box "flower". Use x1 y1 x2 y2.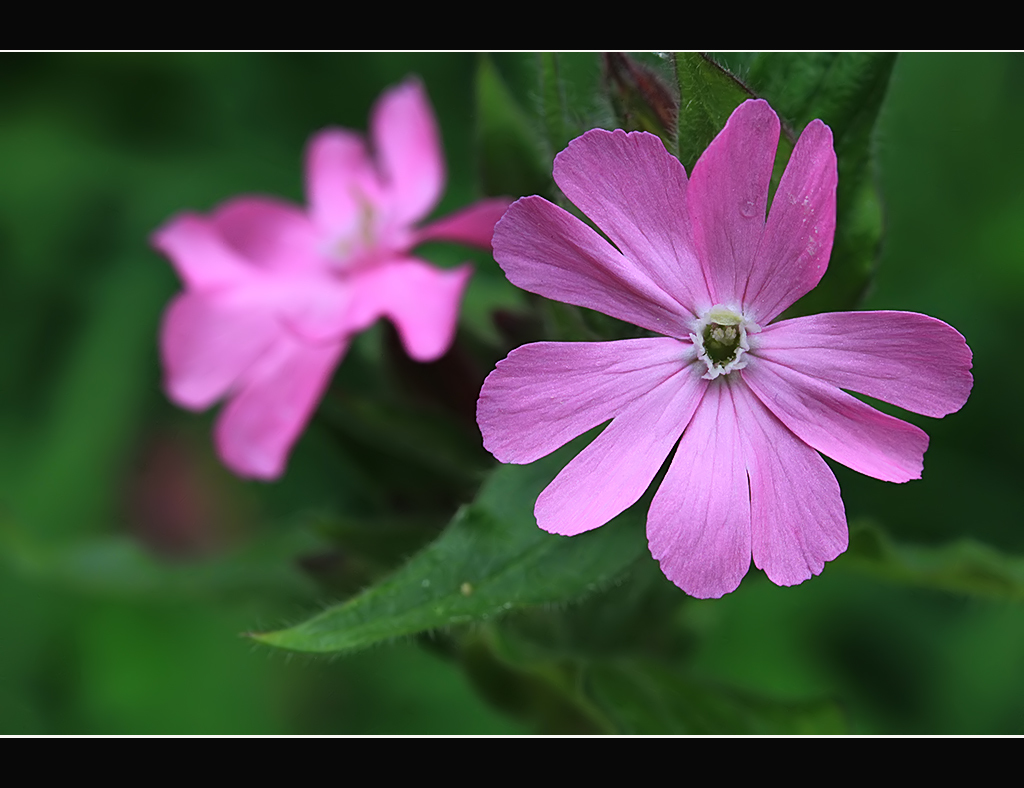
470 116 928 610.
